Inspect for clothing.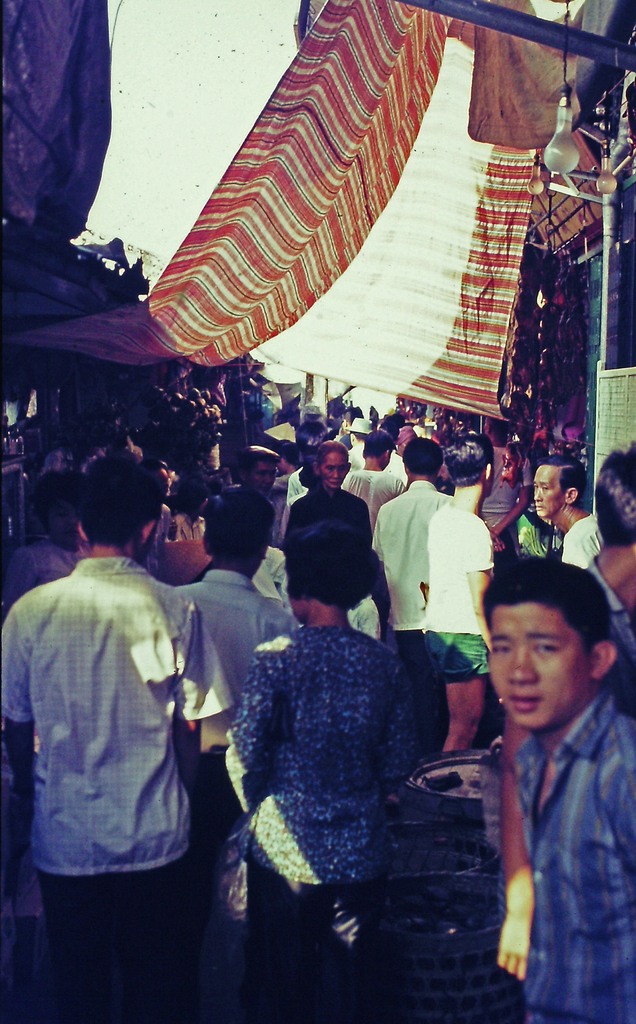
Inspection: <region>148, 574, 278, 742</region>.
